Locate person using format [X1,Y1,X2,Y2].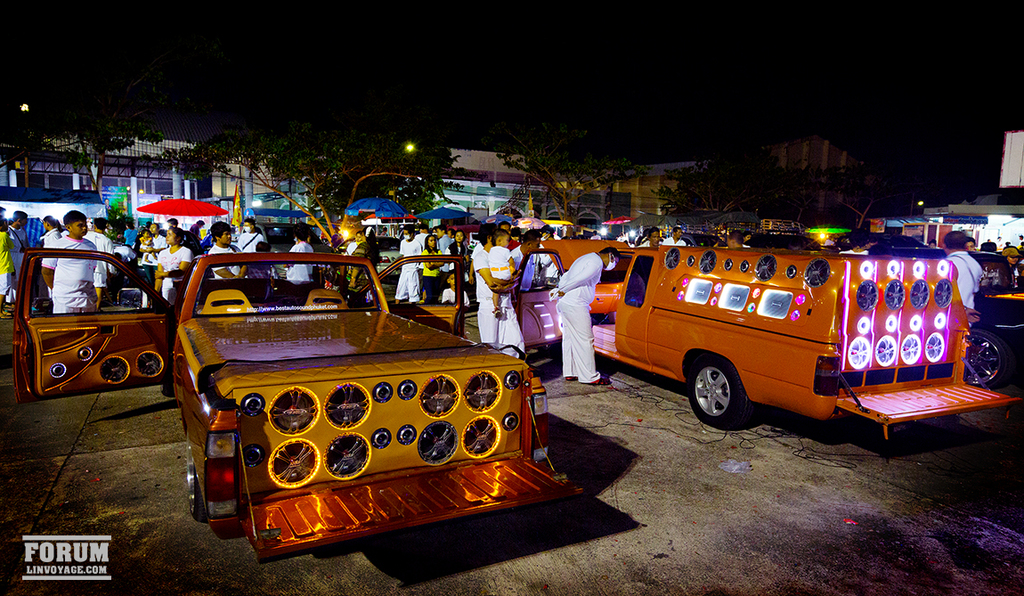
[245,244,279,282].
